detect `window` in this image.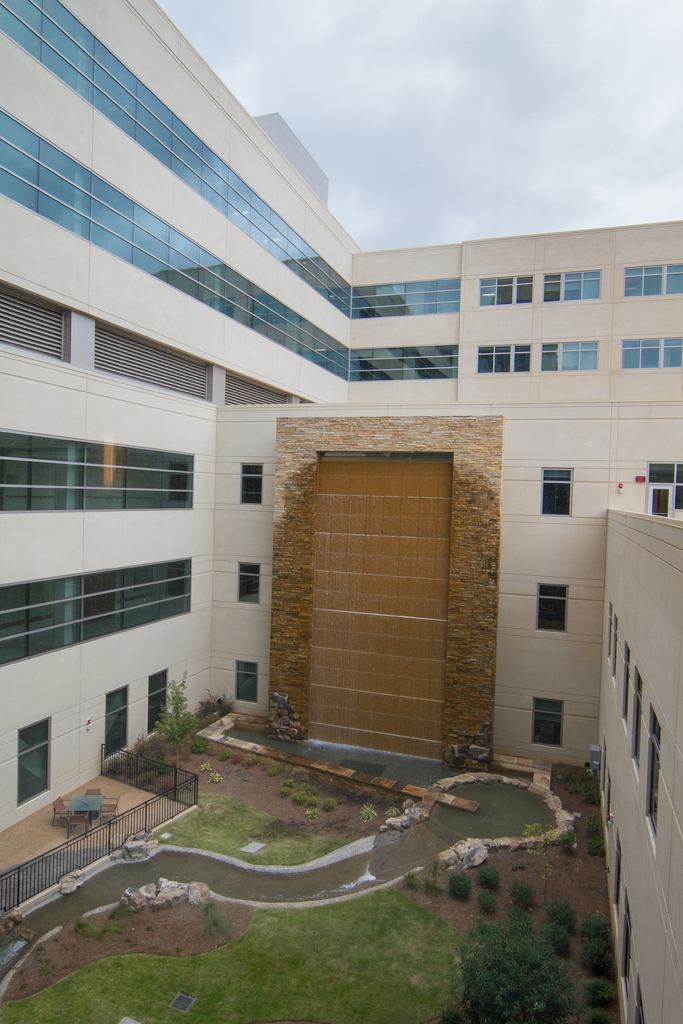
Detection: (left=136, top=669, right=172, bottom=738).
